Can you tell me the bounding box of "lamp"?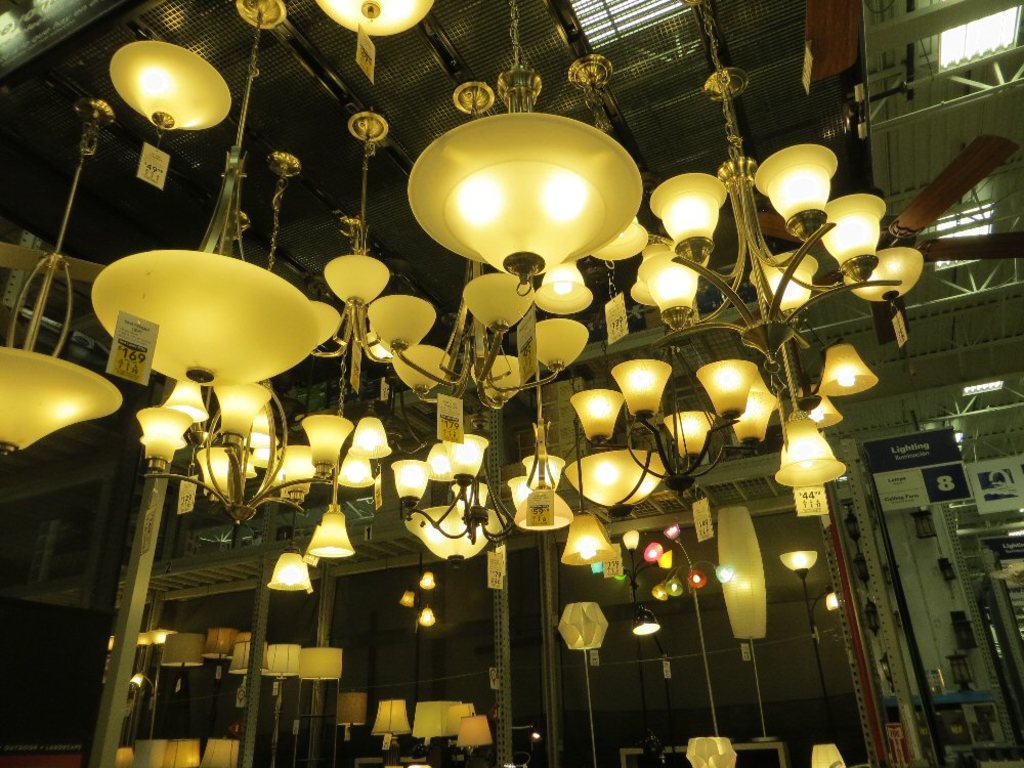
region(690, 563, 712, 585).
